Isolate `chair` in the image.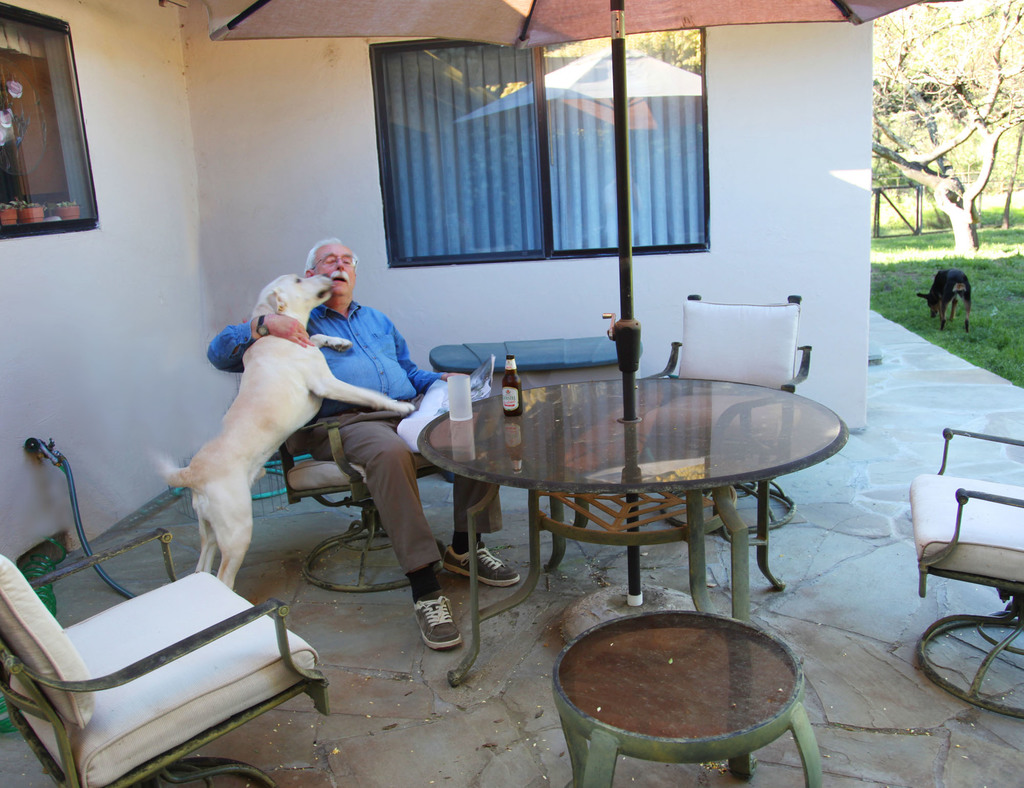
Isolated region: <region>0, 525, 328, 787</region>.
